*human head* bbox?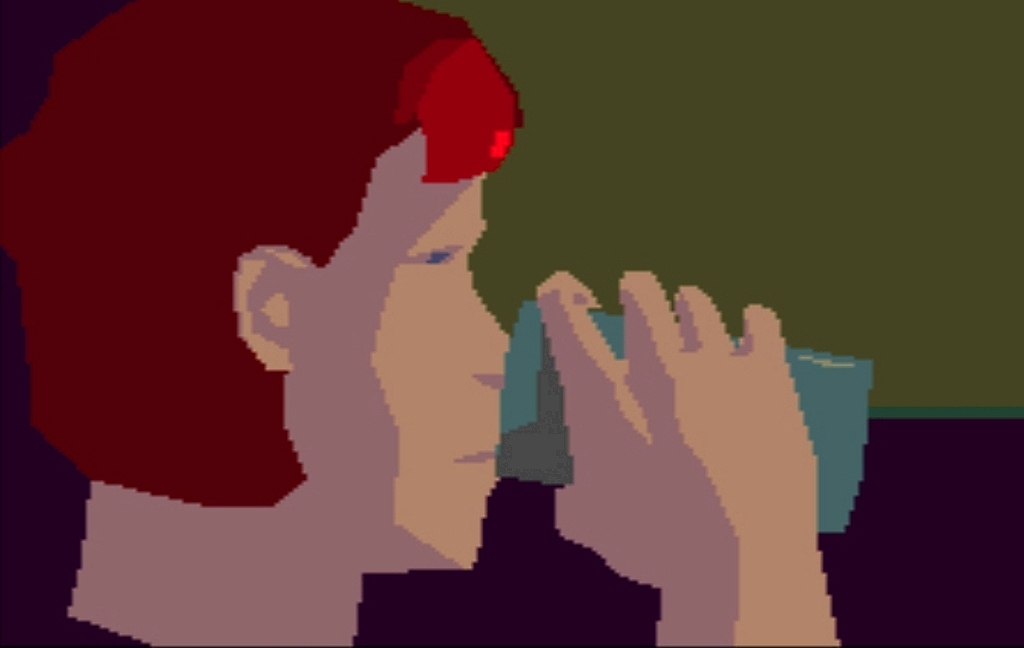
locate(0, 1, 524, 646)
